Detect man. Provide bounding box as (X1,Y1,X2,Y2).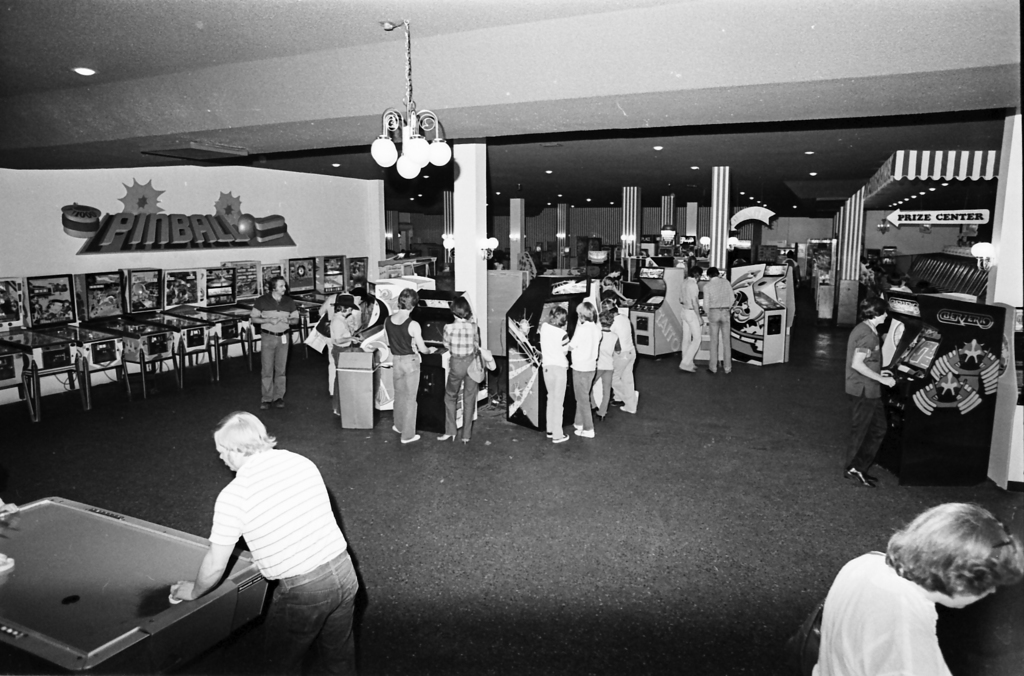
(173,410,367,657).
